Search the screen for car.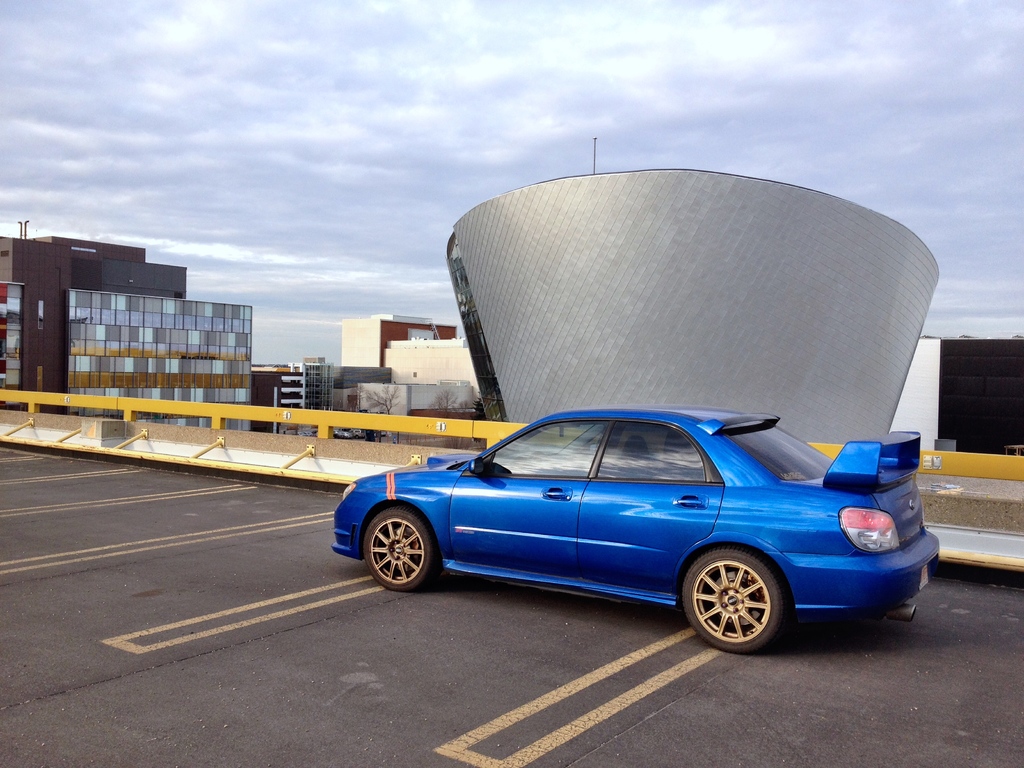
Found at [left=332, top=405, right=941, bottom=655].
